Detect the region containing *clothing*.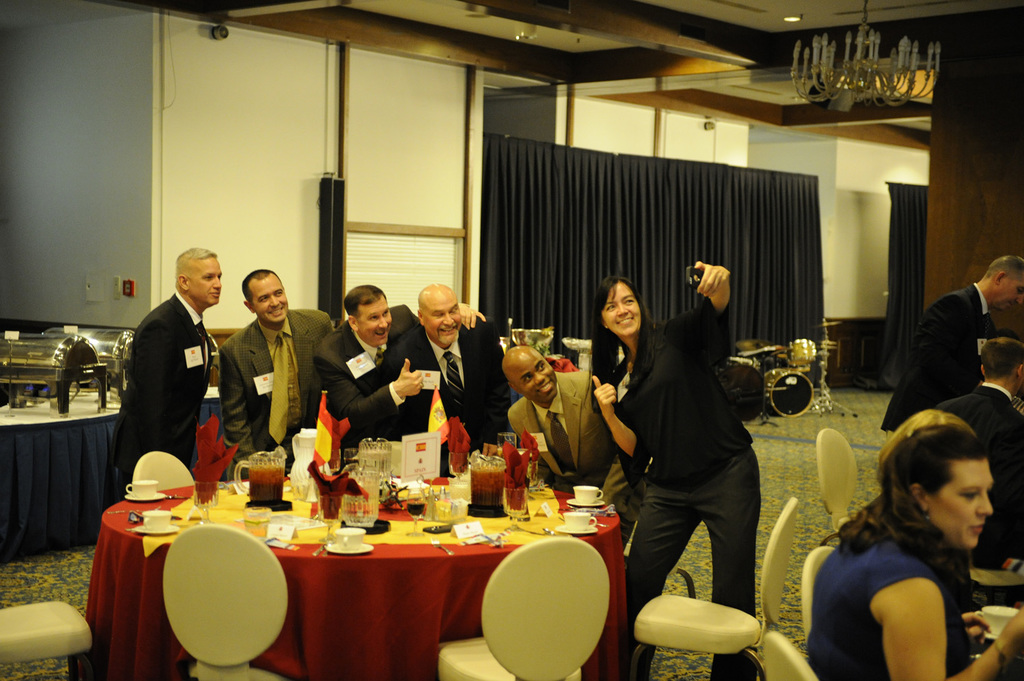
[499, 367, 617, 518].
